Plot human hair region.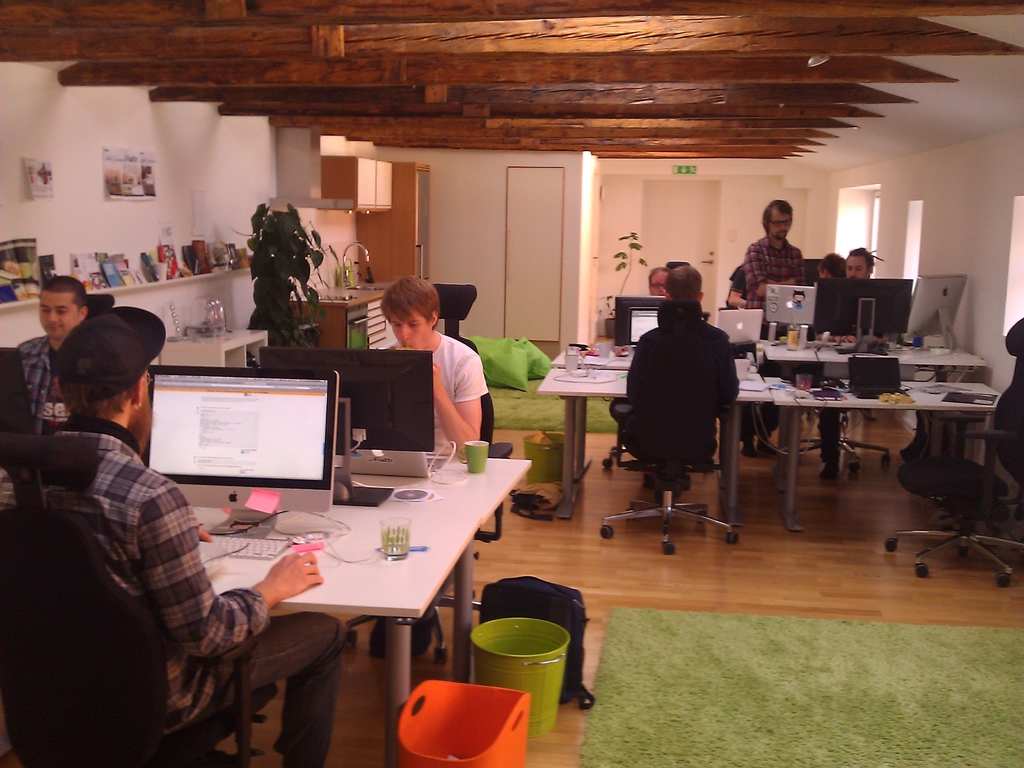
Plotted at (left=760, top=198, right=794, bottom=237).
